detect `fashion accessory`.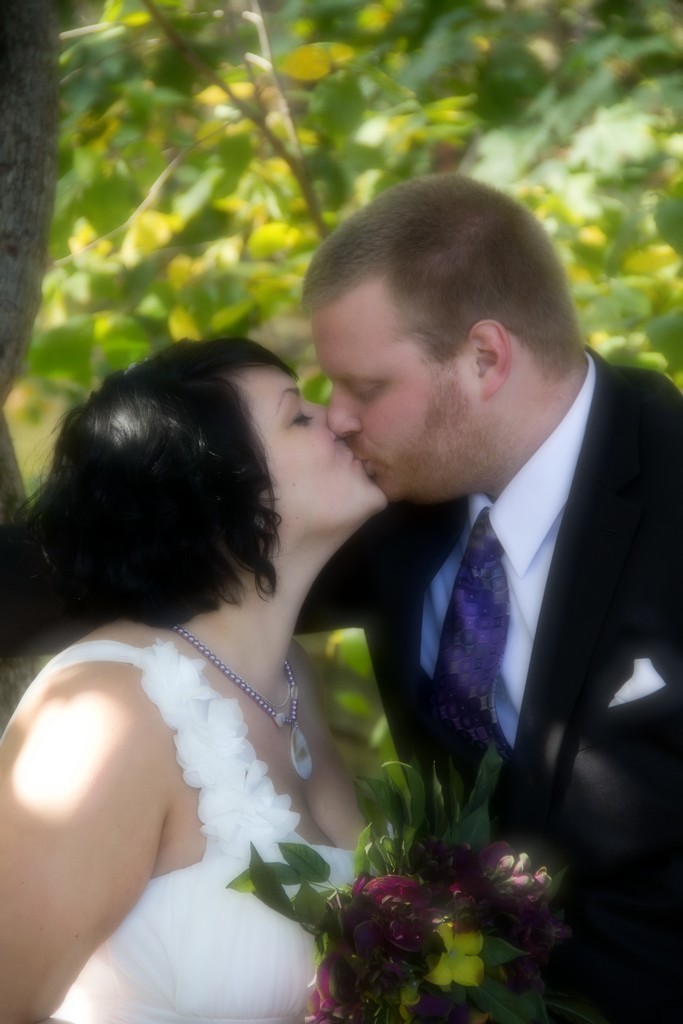
Detected at region(167, 618, 313, 777).
